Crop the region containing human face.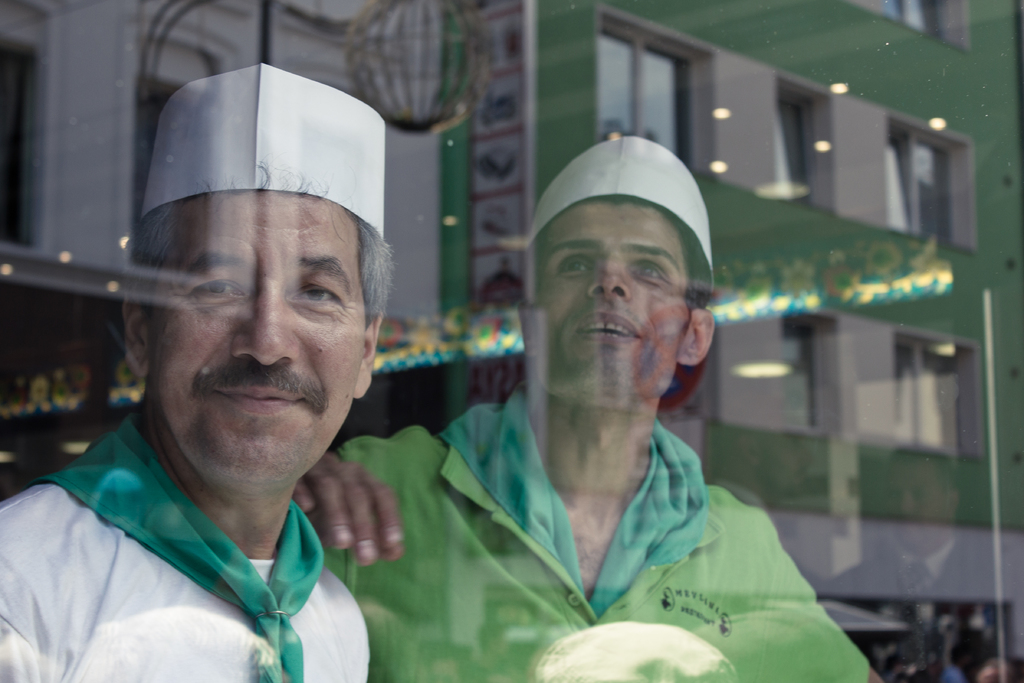
Crop region: bbox(531, 201, 689, 394).
